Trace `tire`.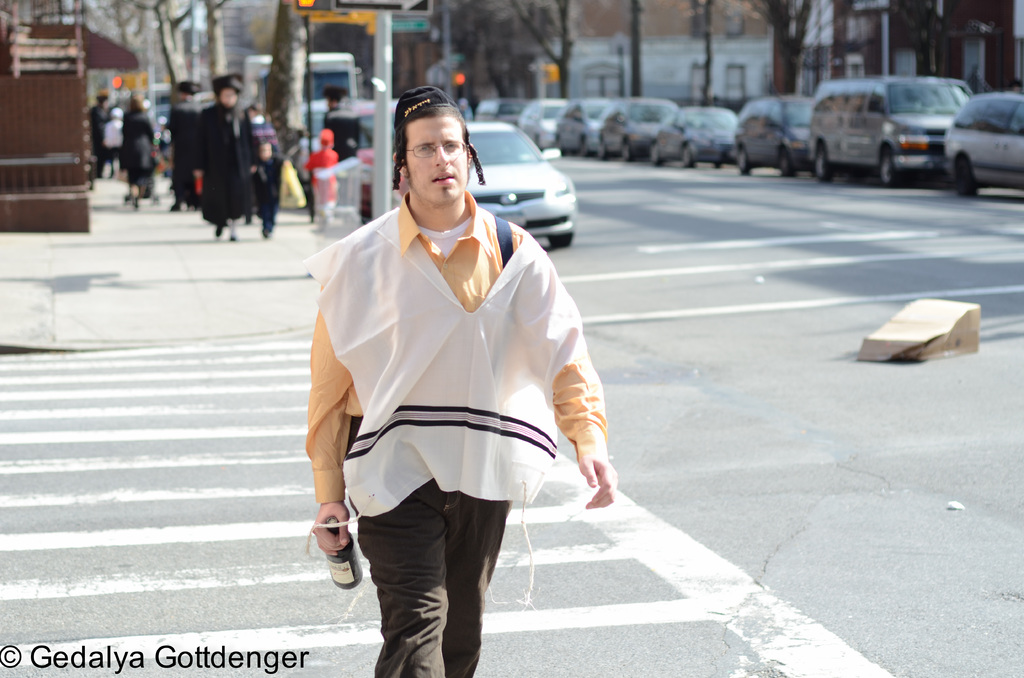
Traced to detection(651, 141, 666, 167).
